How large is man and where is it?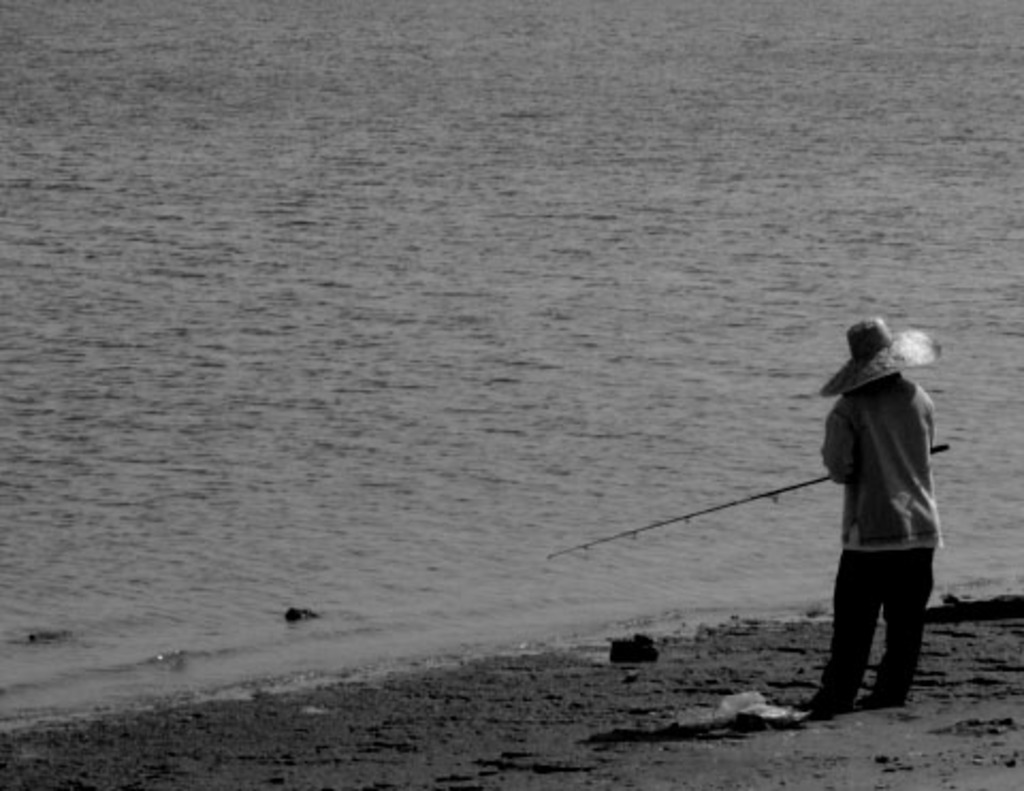
Bounding box: 817:309:958:748.
